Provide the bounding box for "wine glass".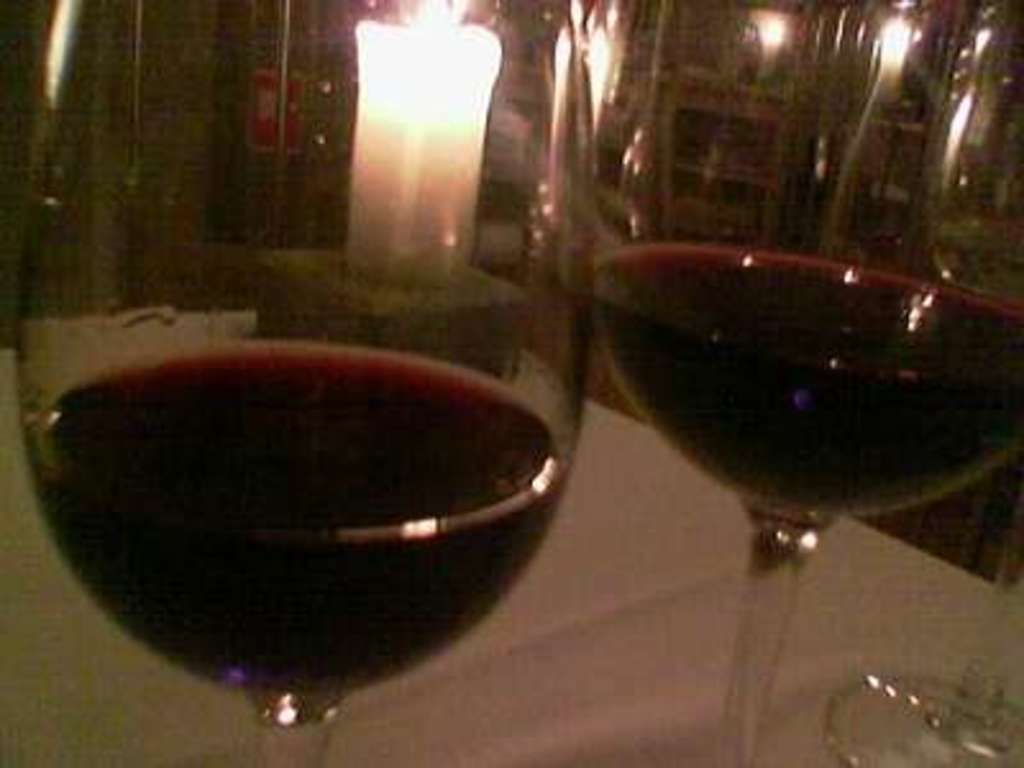
l=827, t=499, r=1021, b=763.
